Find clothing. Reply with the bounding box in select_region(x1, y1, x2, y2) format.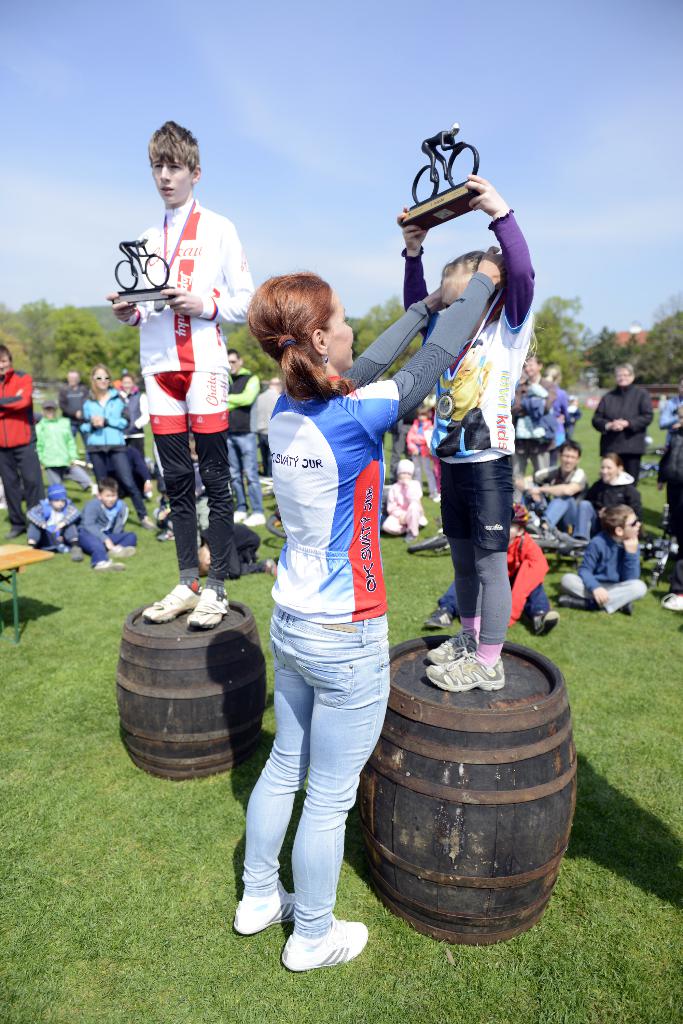
select_region(0, 371, 35, 537).
